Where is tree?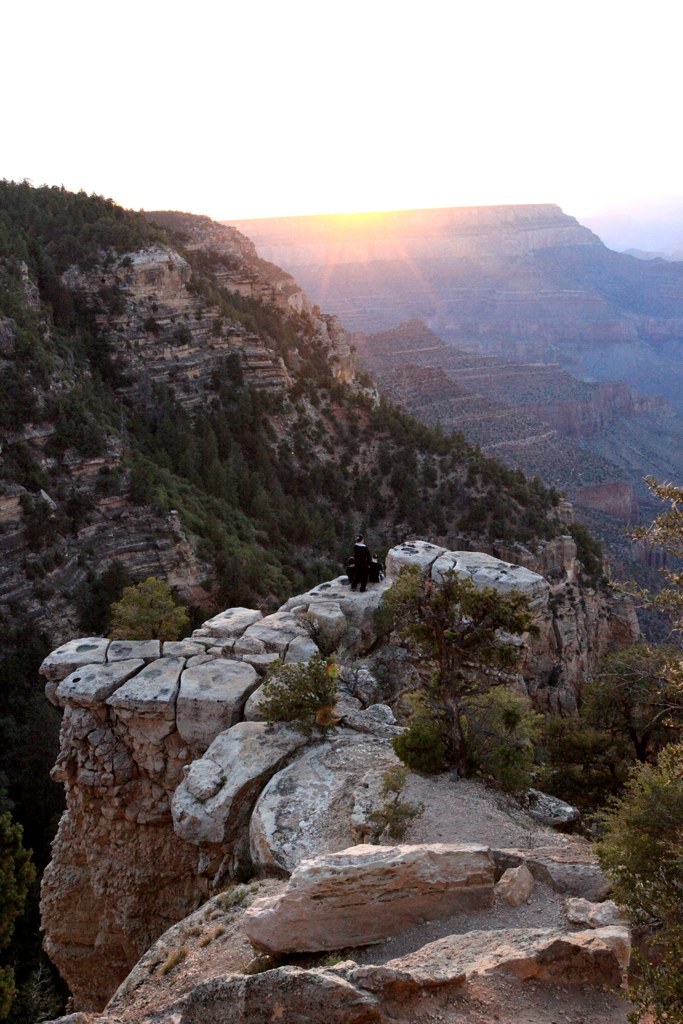
(x1=570, y1=524, x2=612, y2=583).
